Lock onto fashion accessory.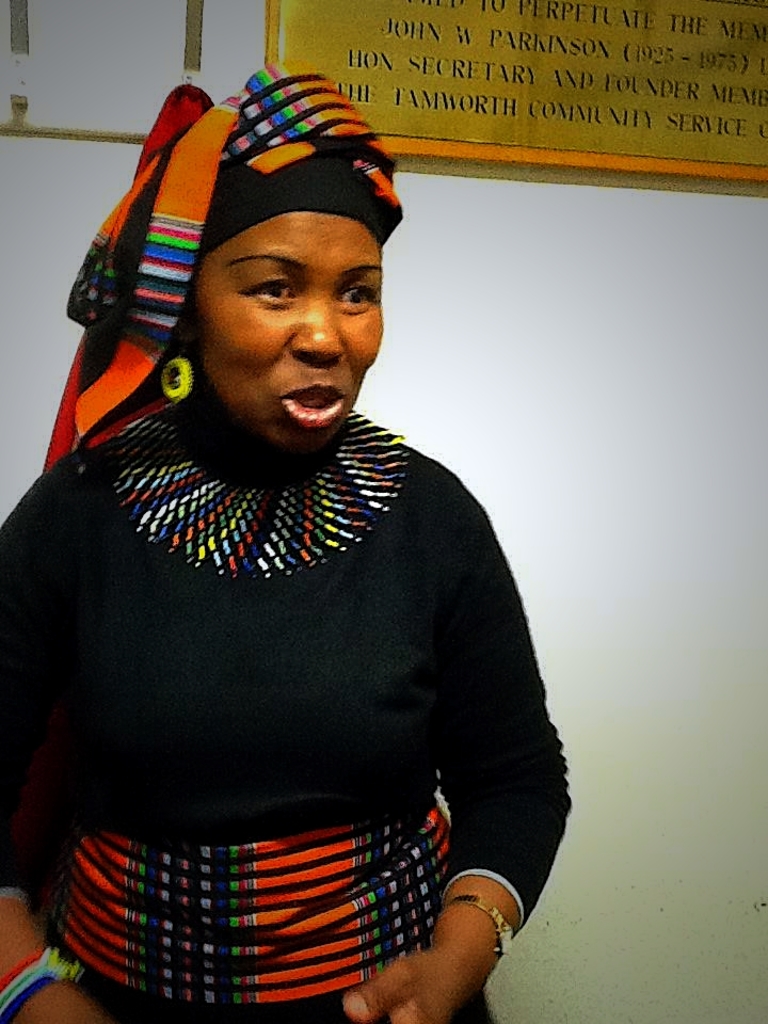
Locked: select_region(439, 891, 514, 955).
